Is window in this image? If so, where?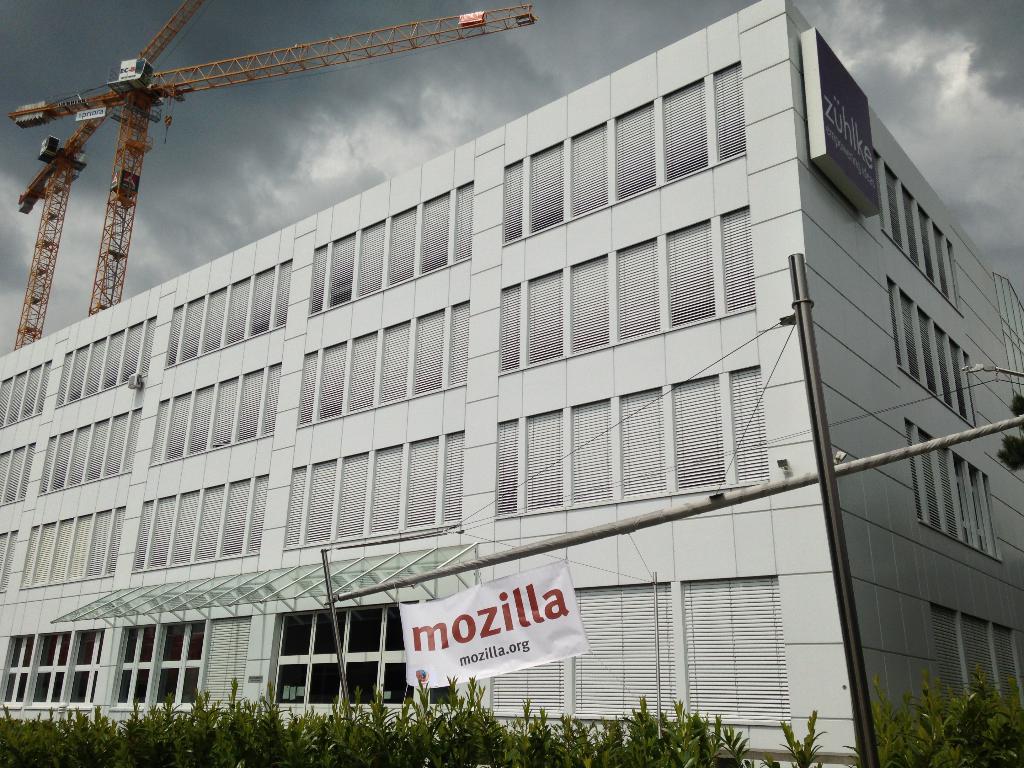
Yes, at (279, 463, 305, 549).
